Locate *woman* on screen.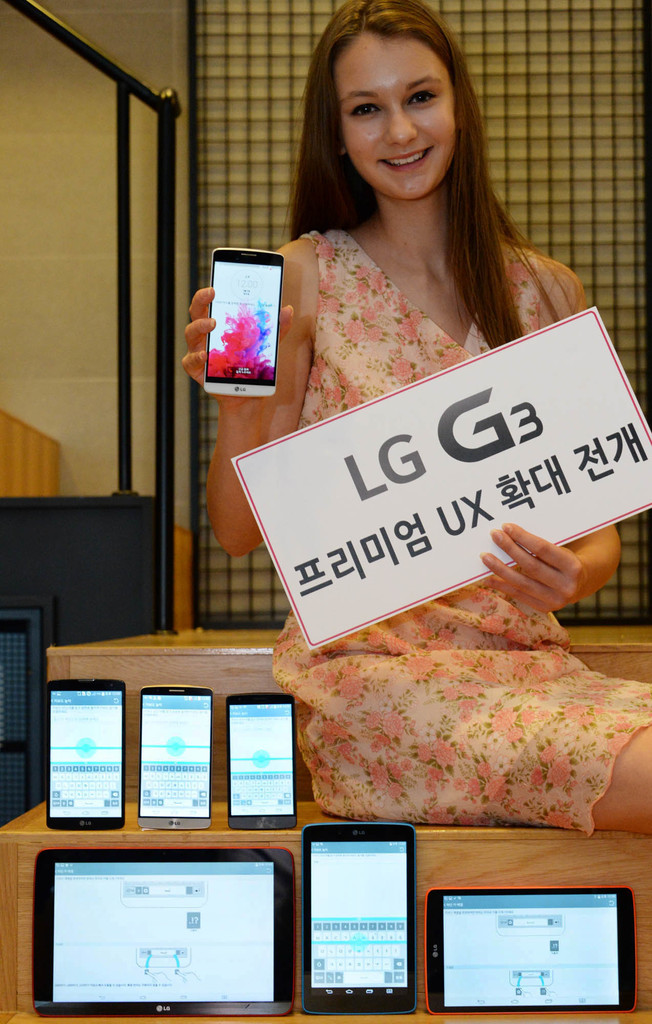
On screen at (184, 0, 651, 842).
